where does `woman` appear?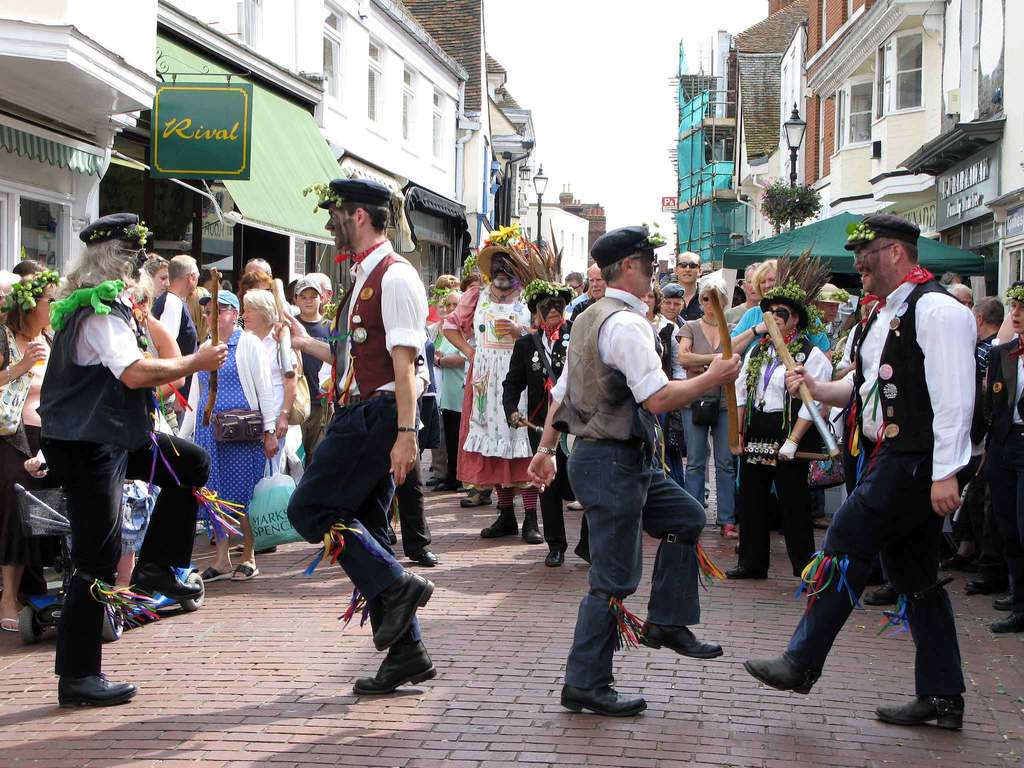
Appears at pyautogui.locateOnScreen(172, 287, 280, 577).
